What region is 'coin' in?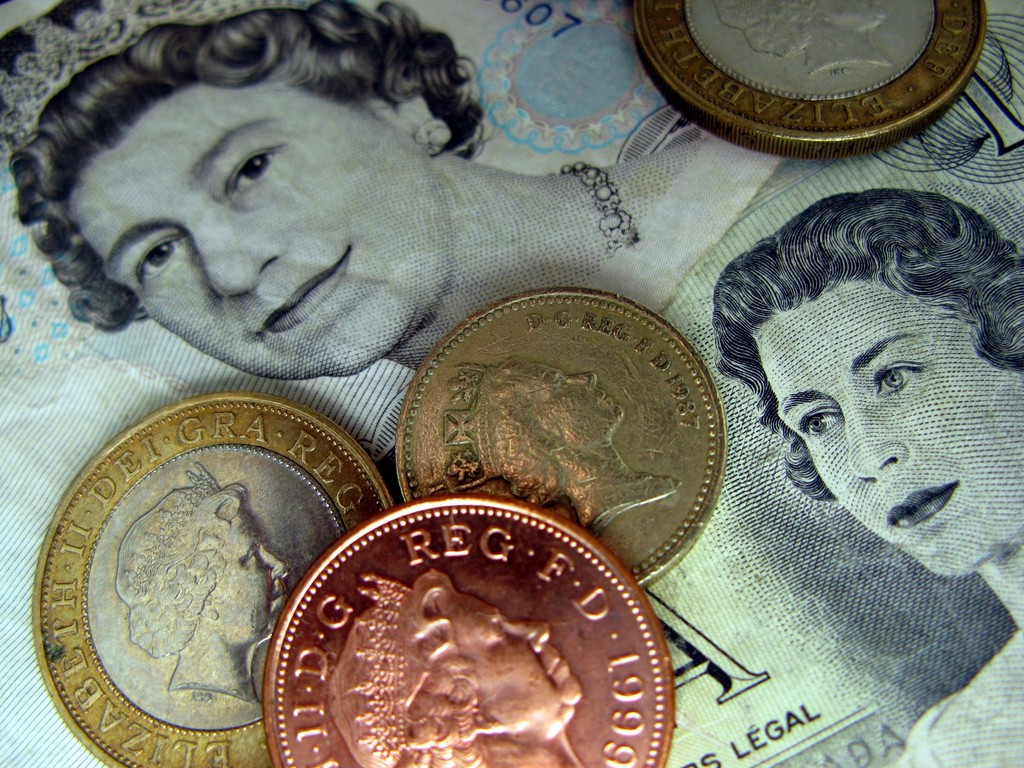
629, 0, 990, 156.
